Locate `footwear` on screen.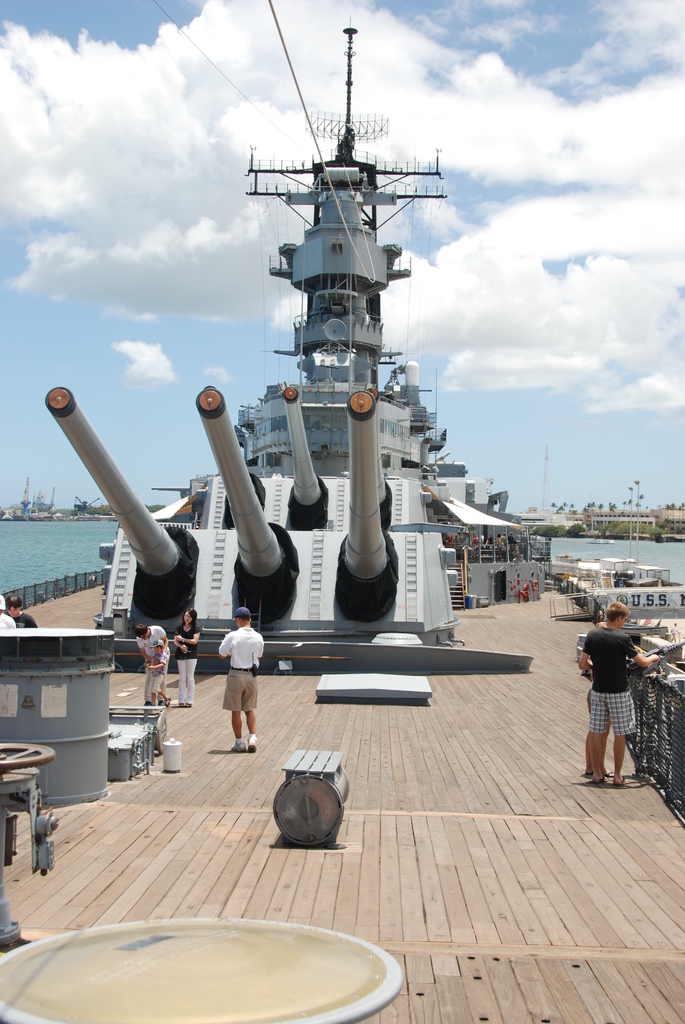
On screen at (228, 736, 249, 755).
